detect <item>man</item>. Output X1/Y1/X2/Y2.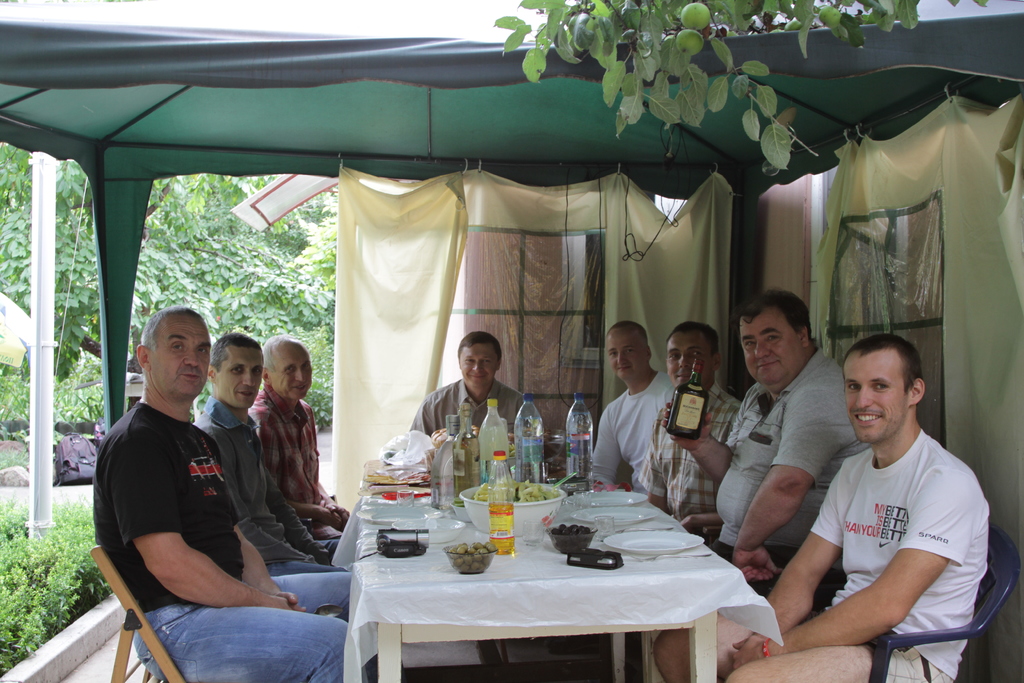
189/333/342/575.
